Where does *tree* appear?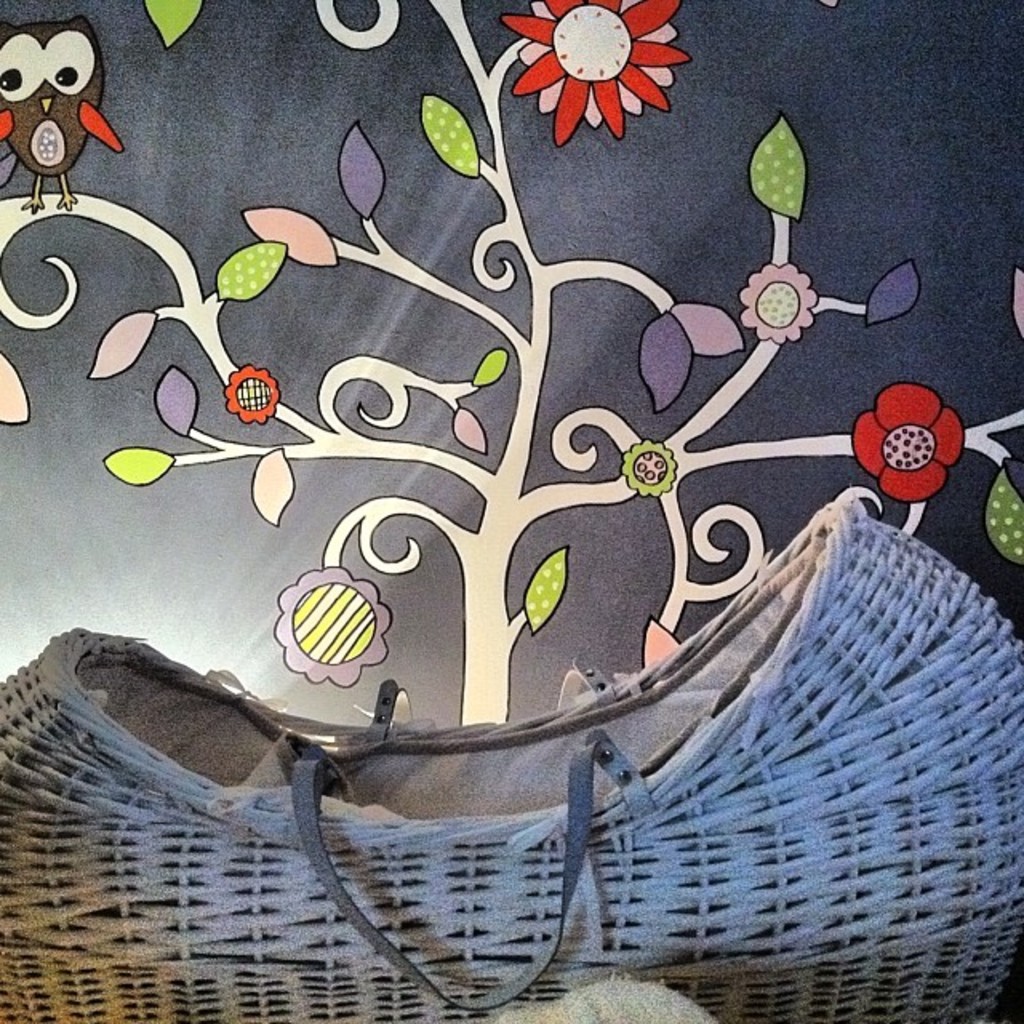
Appears at (0,0,1022,734).
